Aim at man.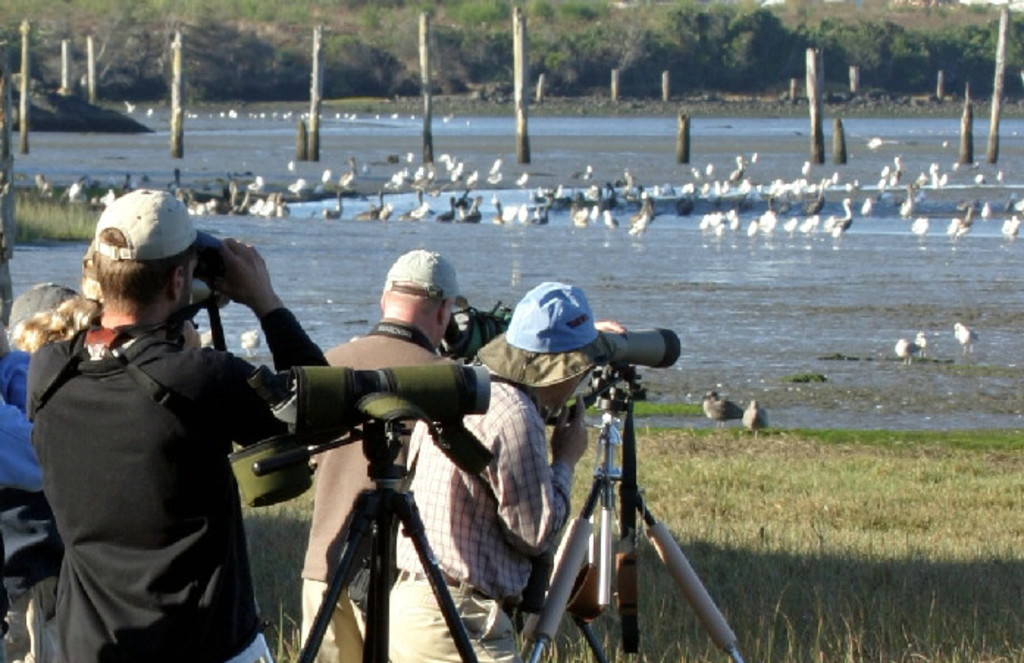
Aimed at {"left": 295, "top": 250, "right": 475, "bottom": 662}.
